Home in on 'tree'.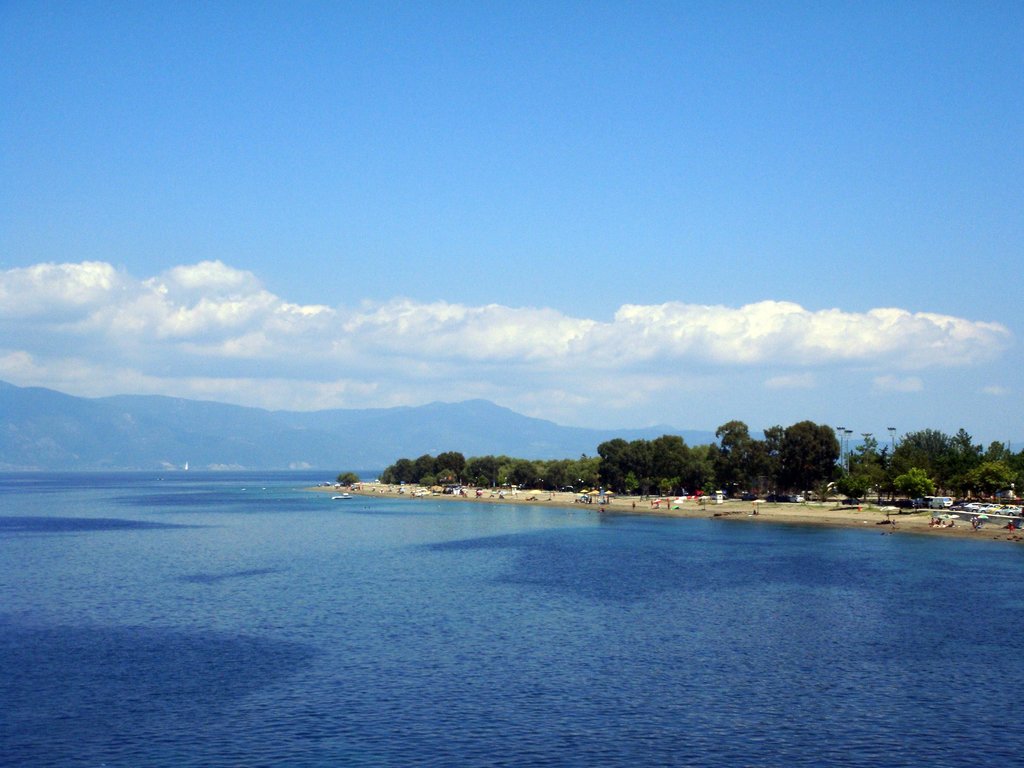
Homed in at box=[380, 451, 459, 481].
